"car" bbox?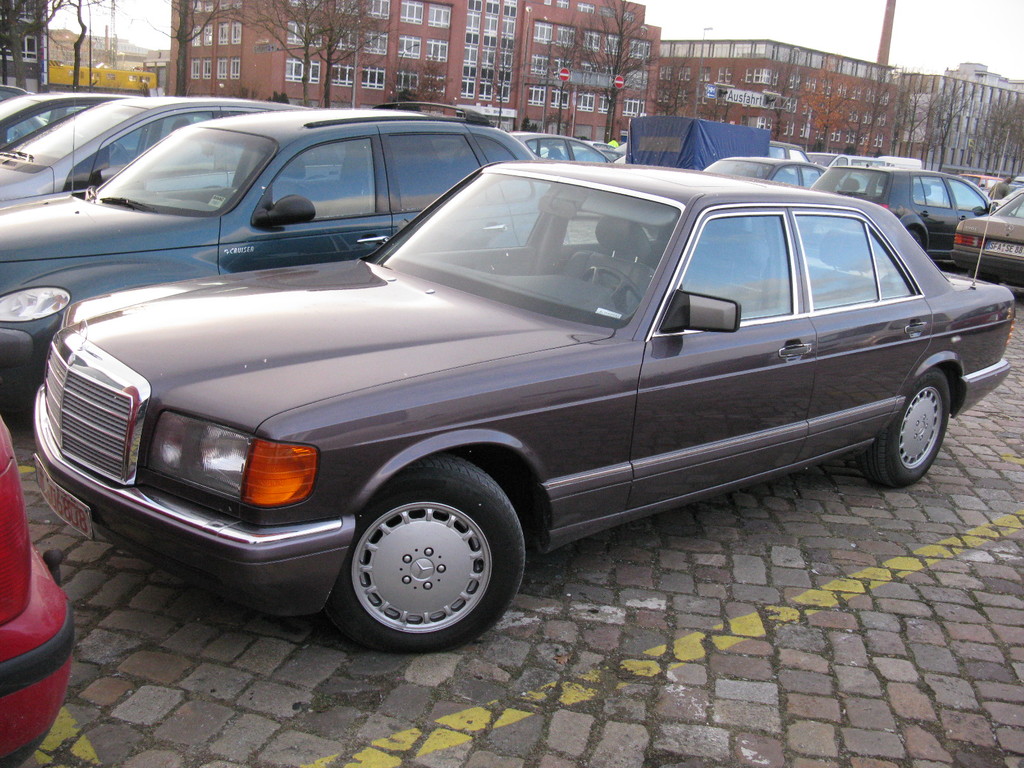
957 186 1023 276
